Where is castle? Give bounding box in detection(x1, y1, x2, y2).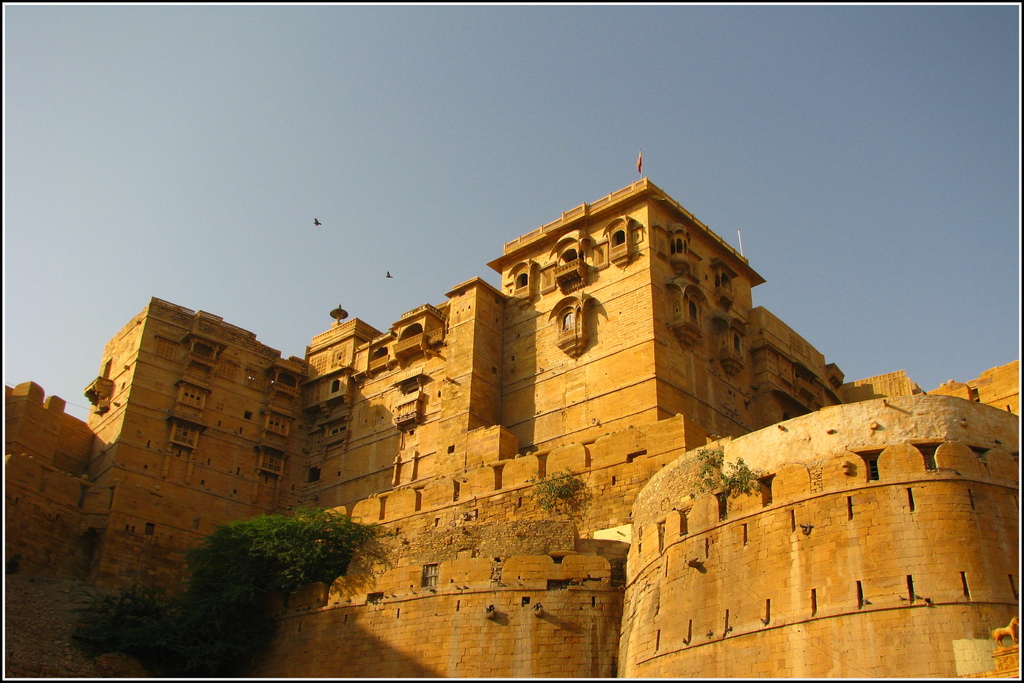
detection(4, 147, 1023, 677).
